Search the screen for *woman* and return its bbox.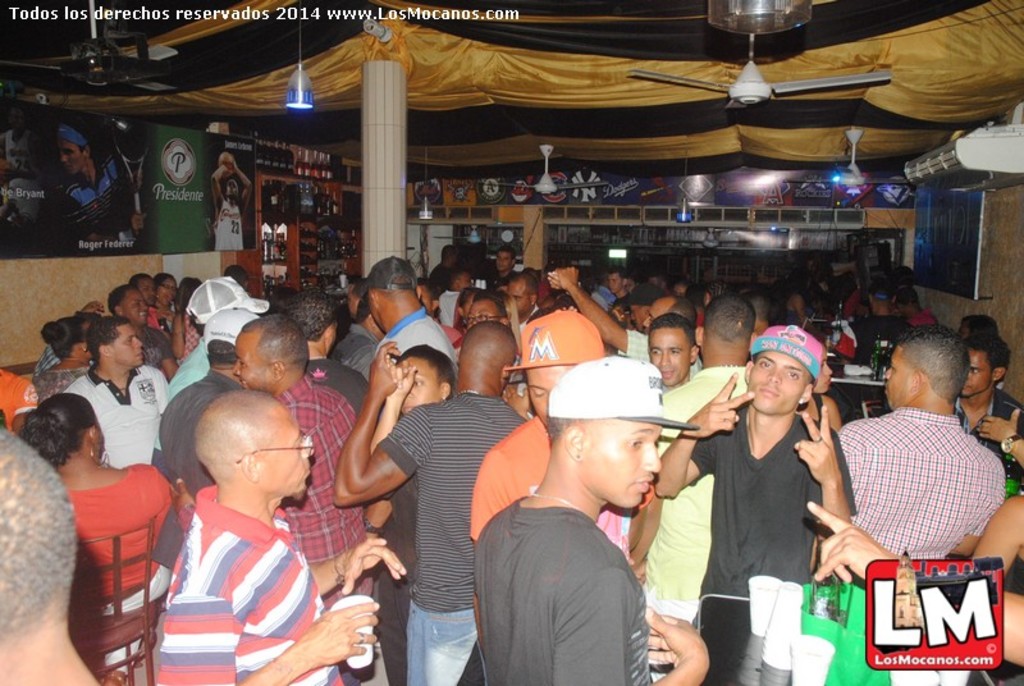
Found: 14, 389, 178, 683.
